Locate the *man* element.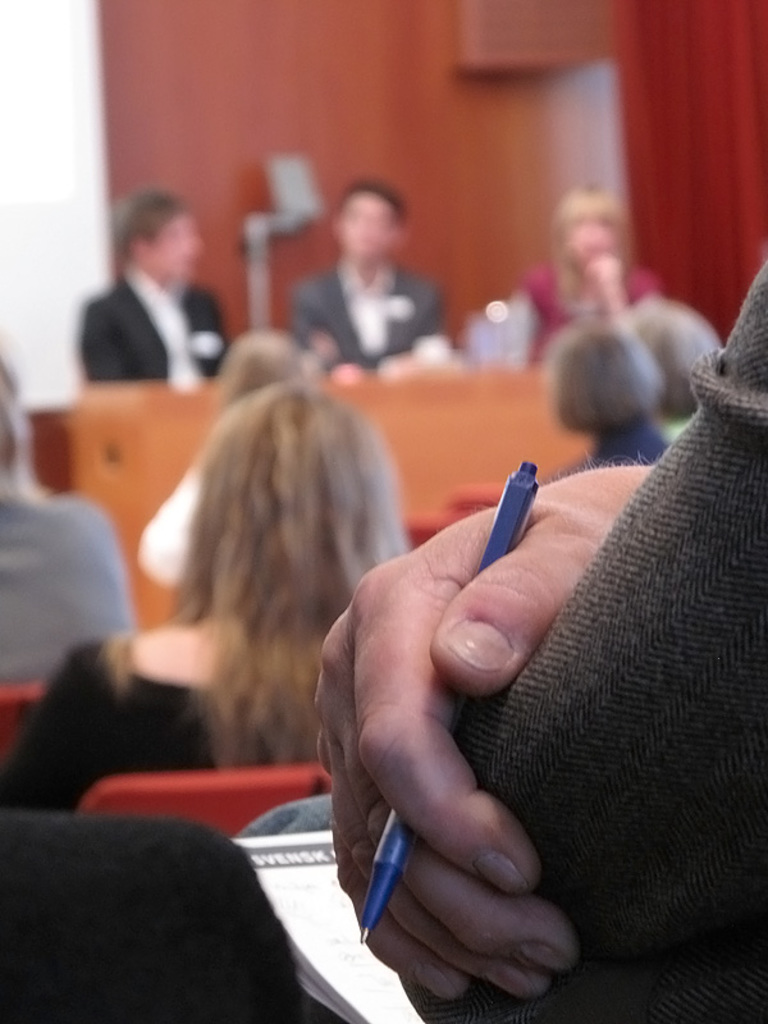
Element bbox: [310, 256, 767, 1023].
